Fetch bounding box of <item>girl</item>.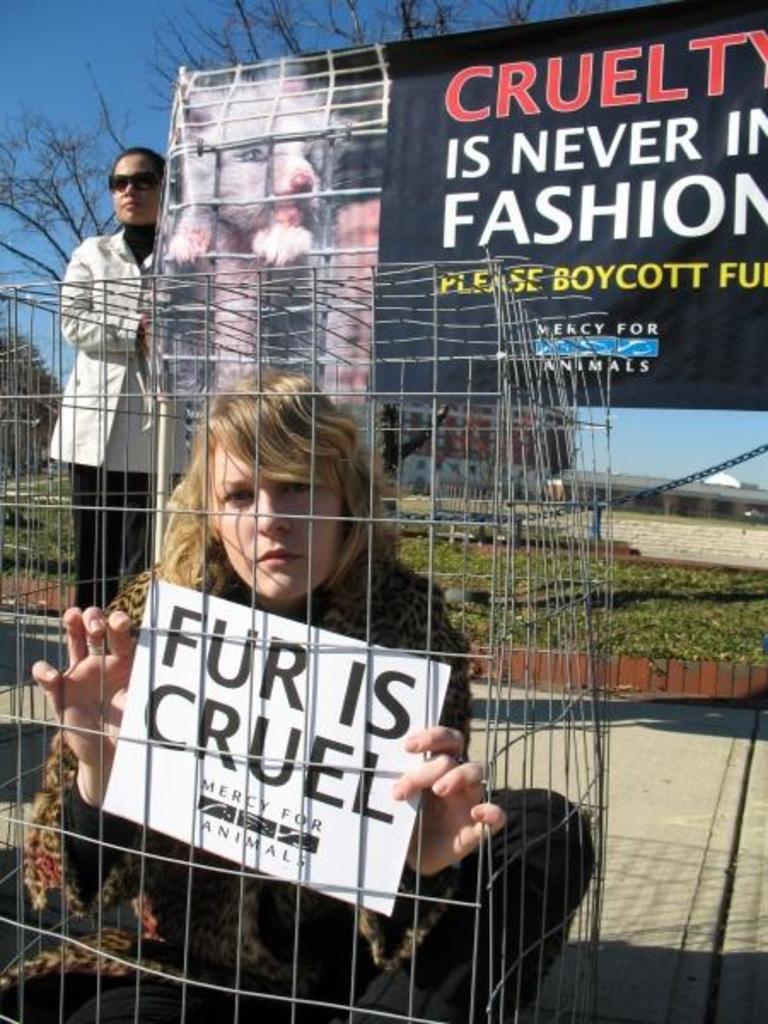
Bbox: Rect(0, 367, 592, 1022).
